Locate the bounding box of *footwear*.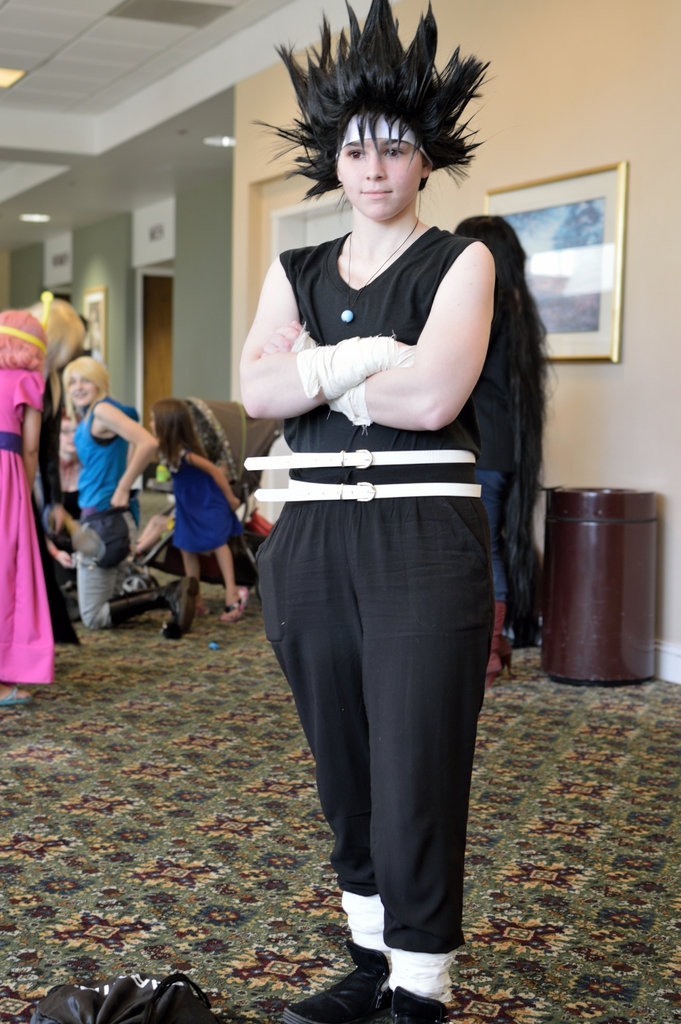
Bounding box: Rect(222, 586, 249, 621).
